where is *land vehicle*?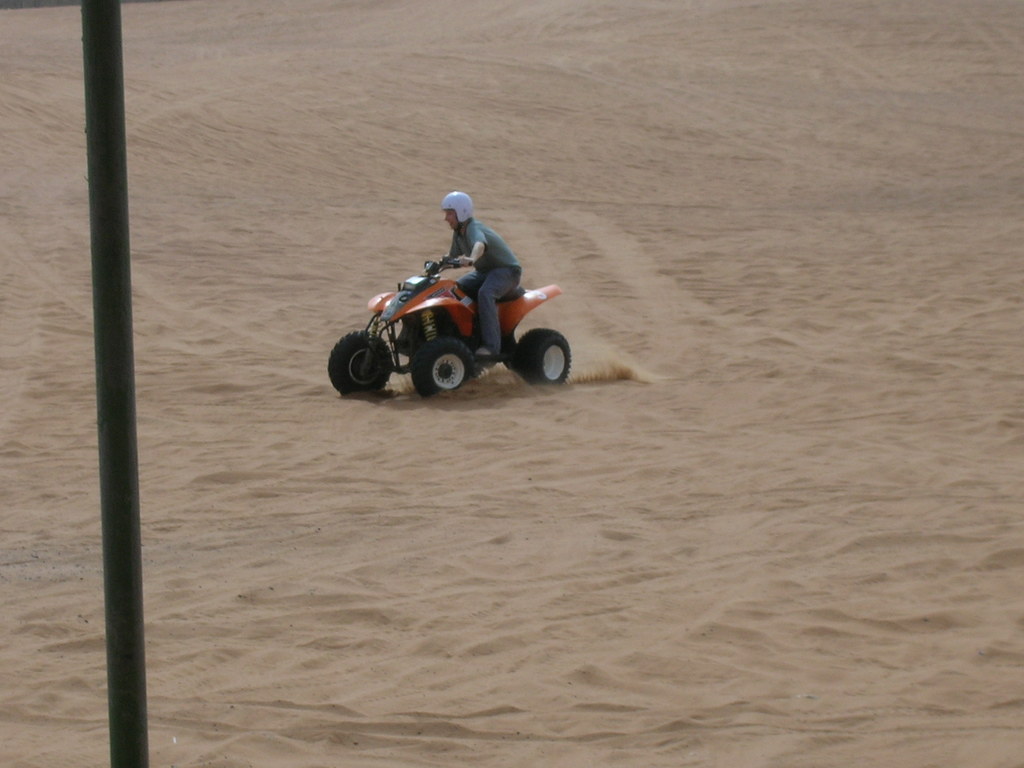
339, 247, 578, 414.
